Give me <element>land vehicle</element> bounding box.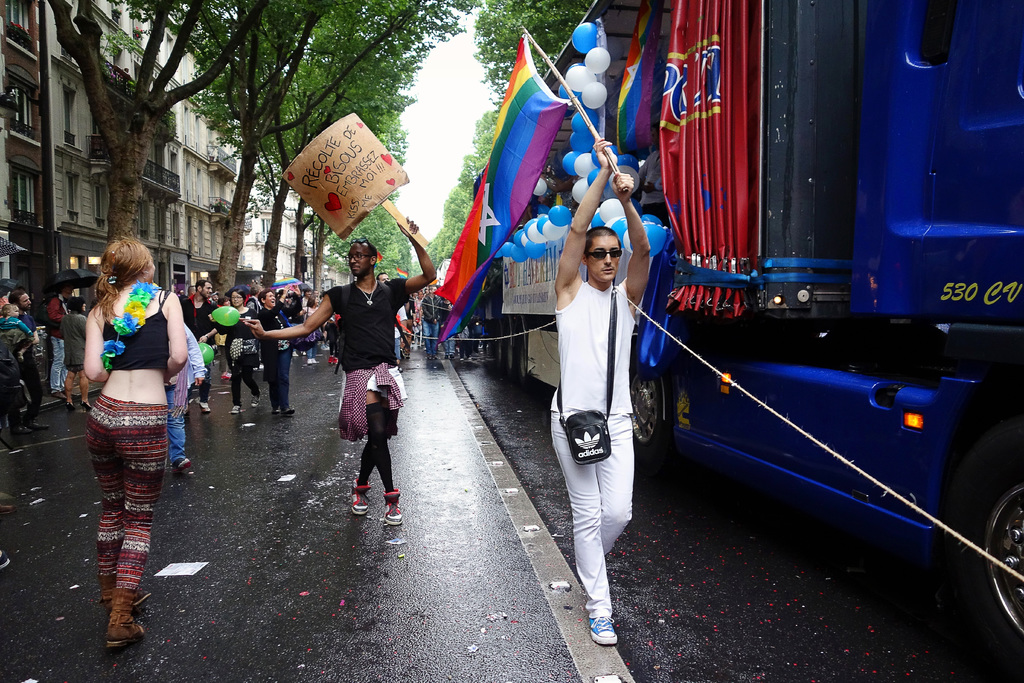
region(480, 0, 1023, 650).
